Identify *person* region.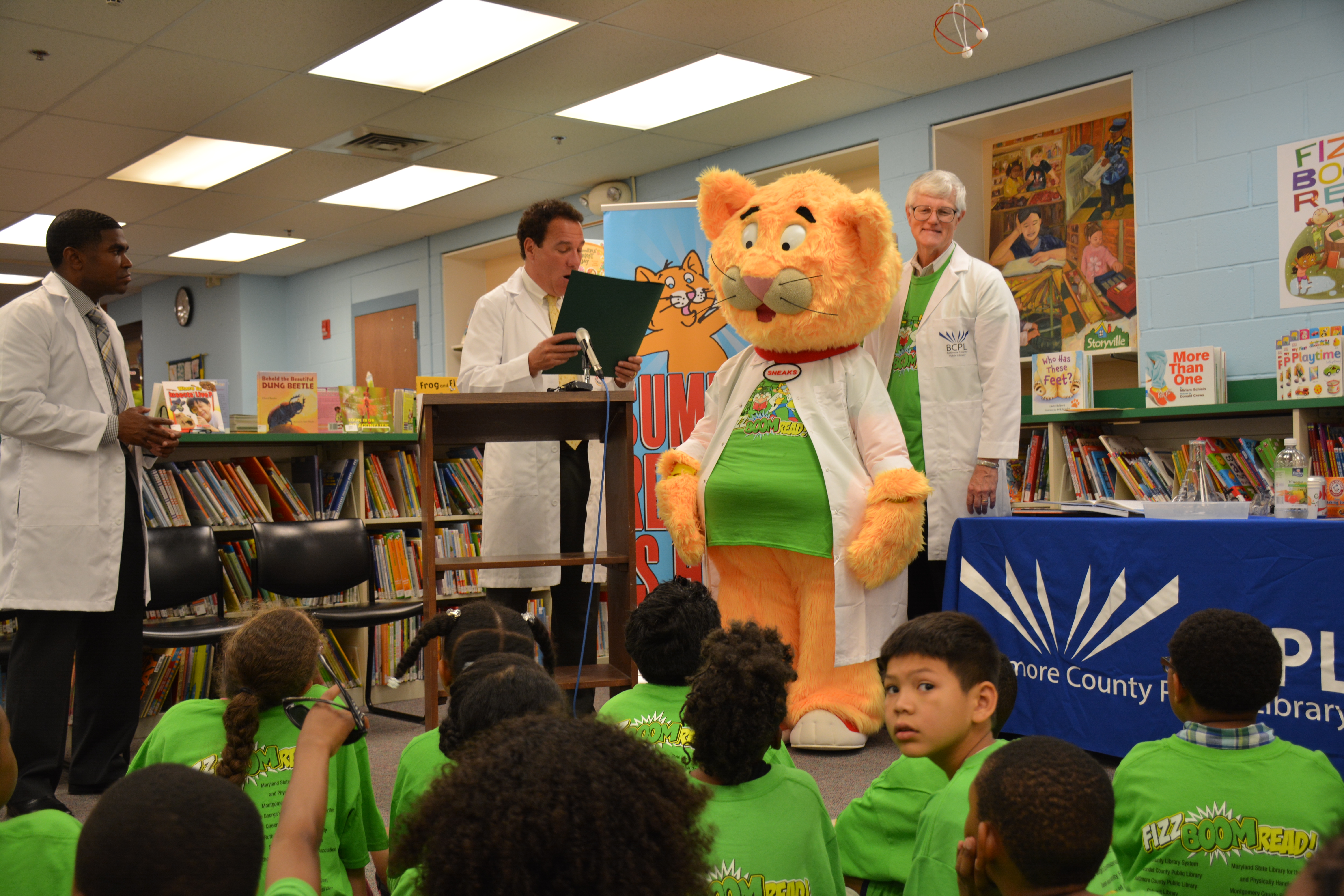
Region: x1=194, y1=136, x2=227, y2=200.
